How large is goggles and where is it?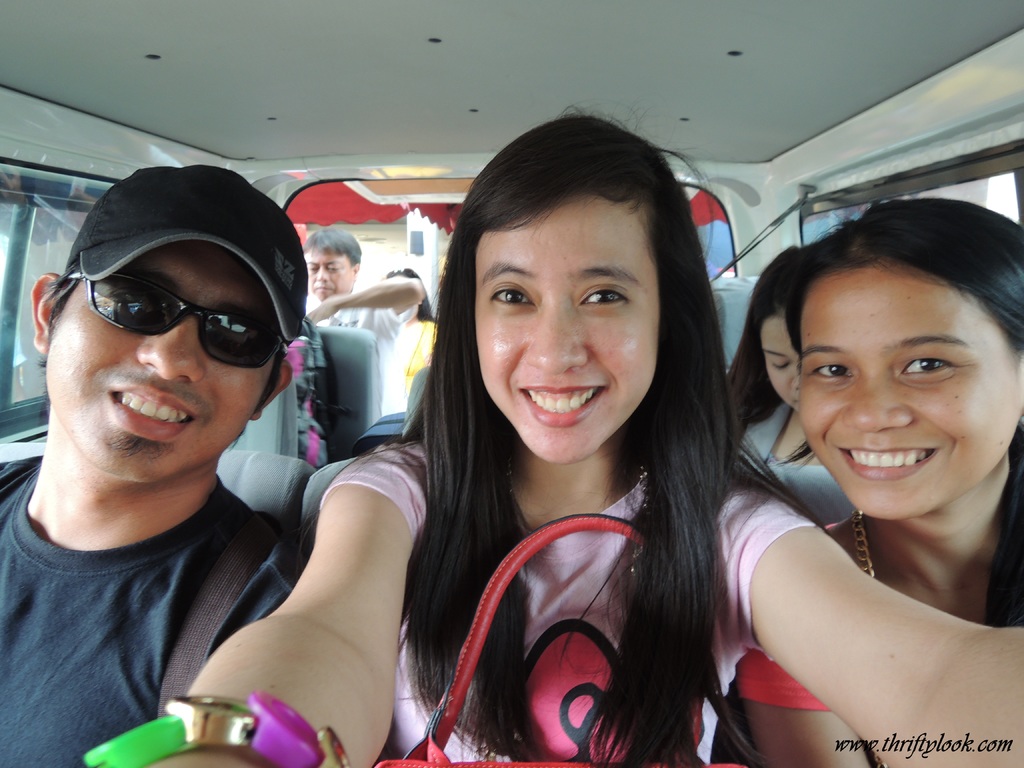
Bounding box: detection(68, 266, 294, 359).
